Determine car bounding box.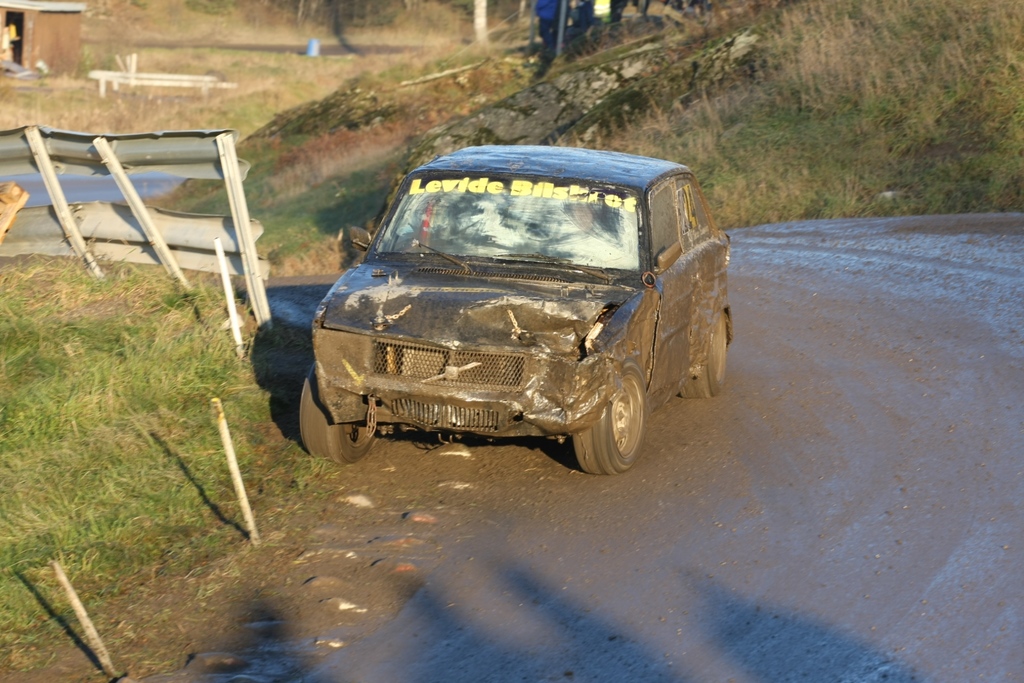
Determined: <box>297,139,737,481</box>.
